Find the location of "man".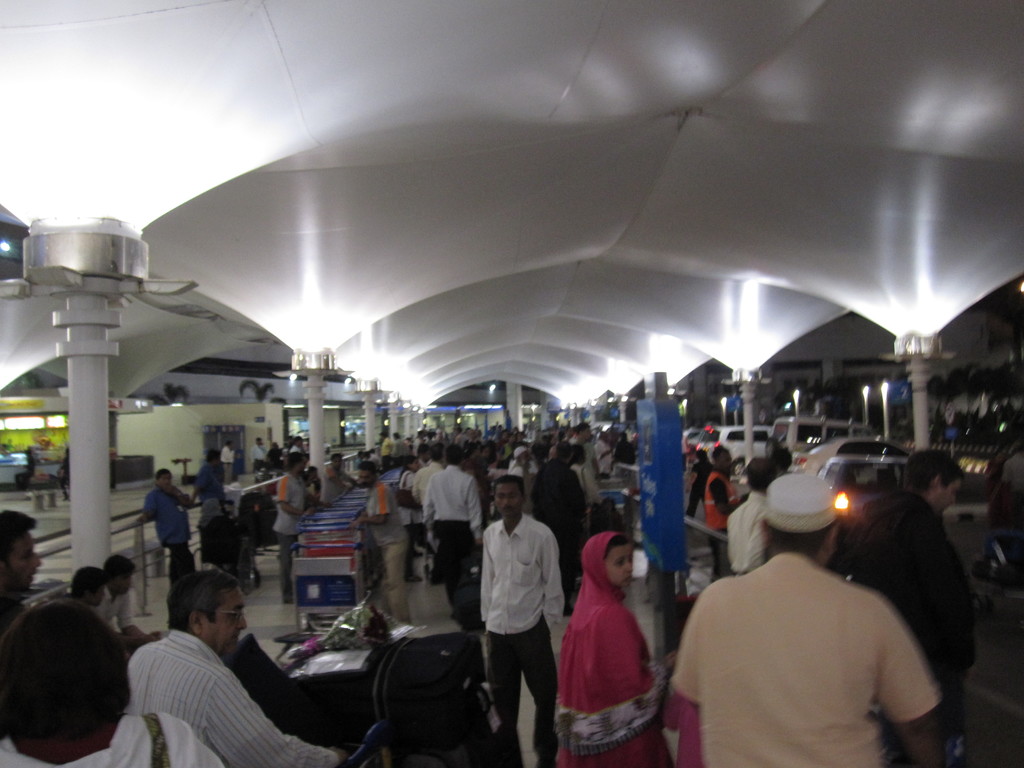
Location: region(669, 474, 944, 767).
